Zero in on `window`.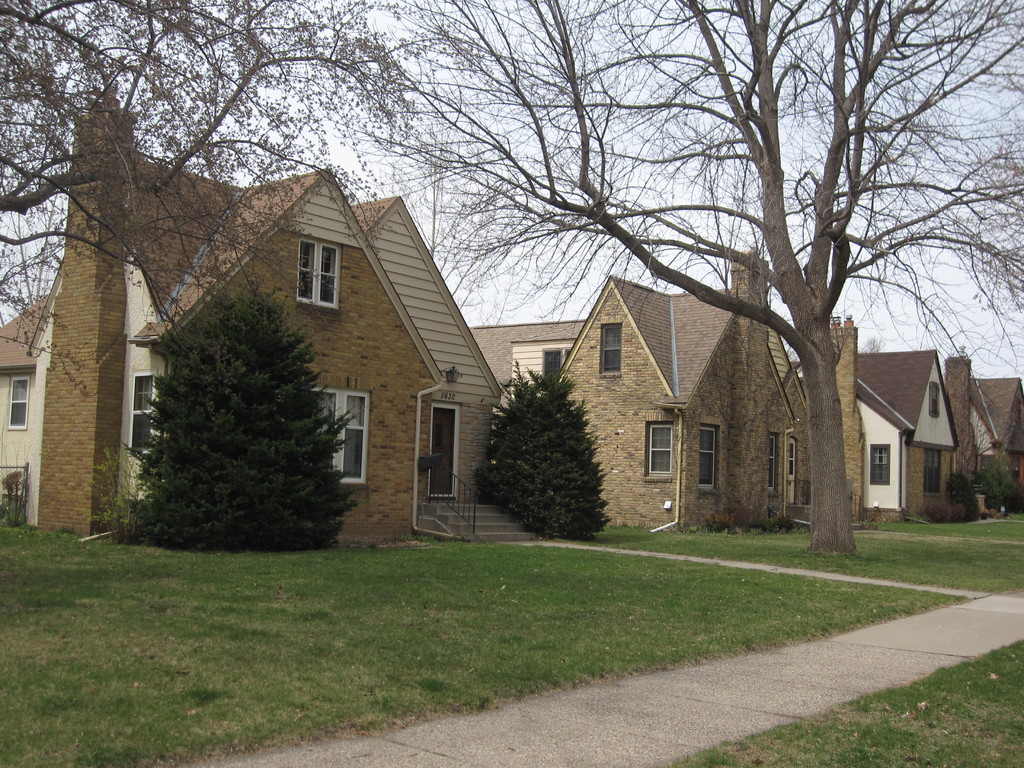
Zeroed in: [600,326,621,378].
